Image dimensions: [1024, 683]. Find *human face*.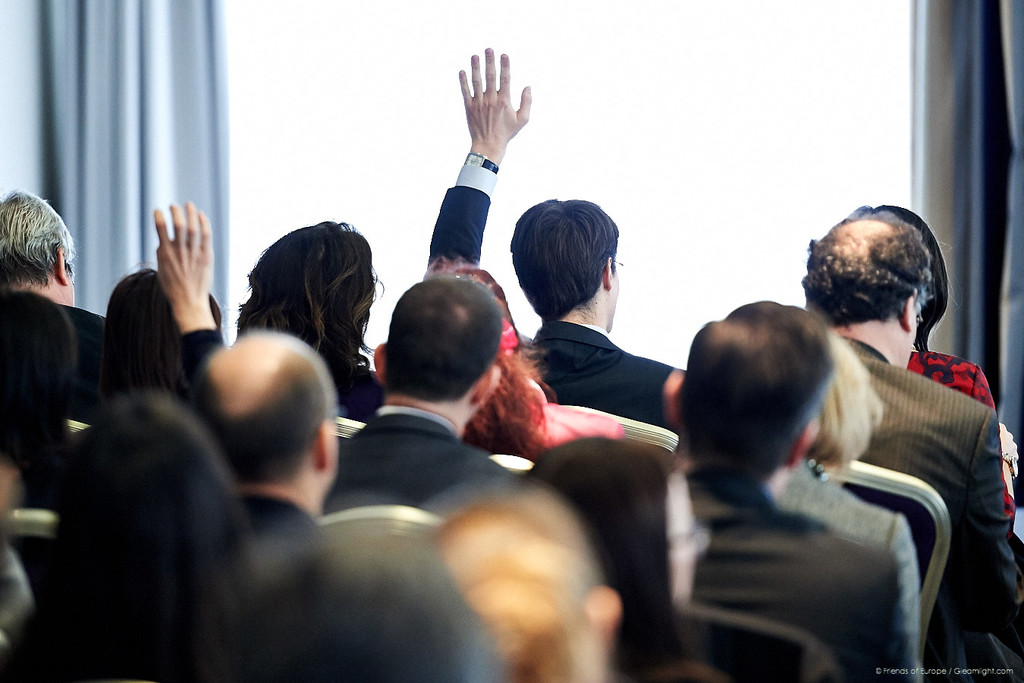
bbox=[607, 267, 623, 333].
